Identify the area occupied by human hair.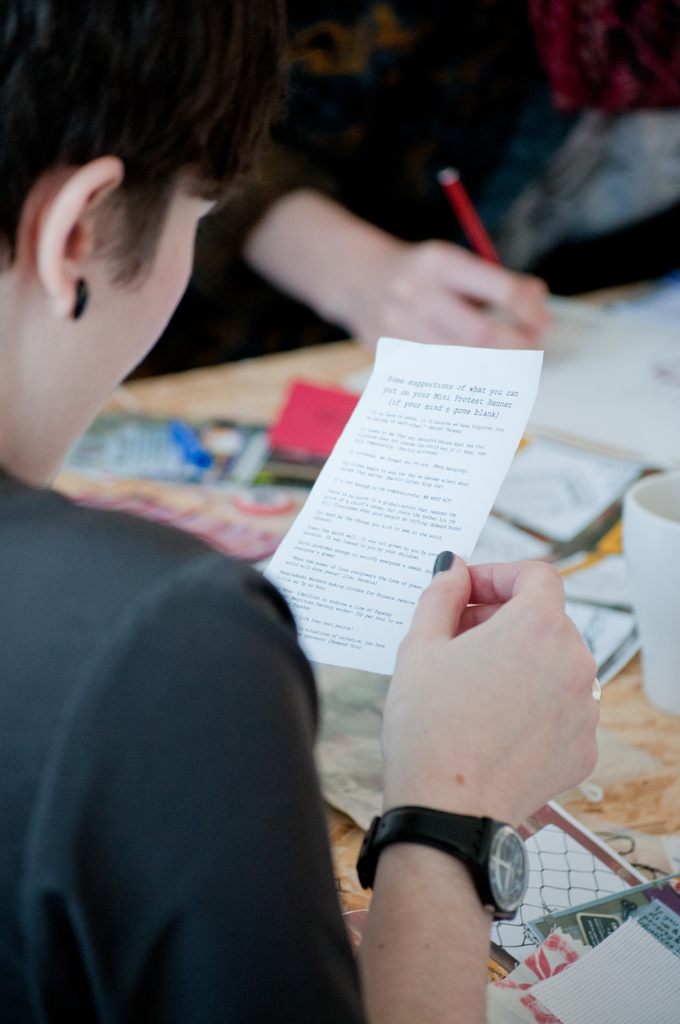
Area: {"x1": 32, "y1": 13, "x2": 301, "y2": 218}.
